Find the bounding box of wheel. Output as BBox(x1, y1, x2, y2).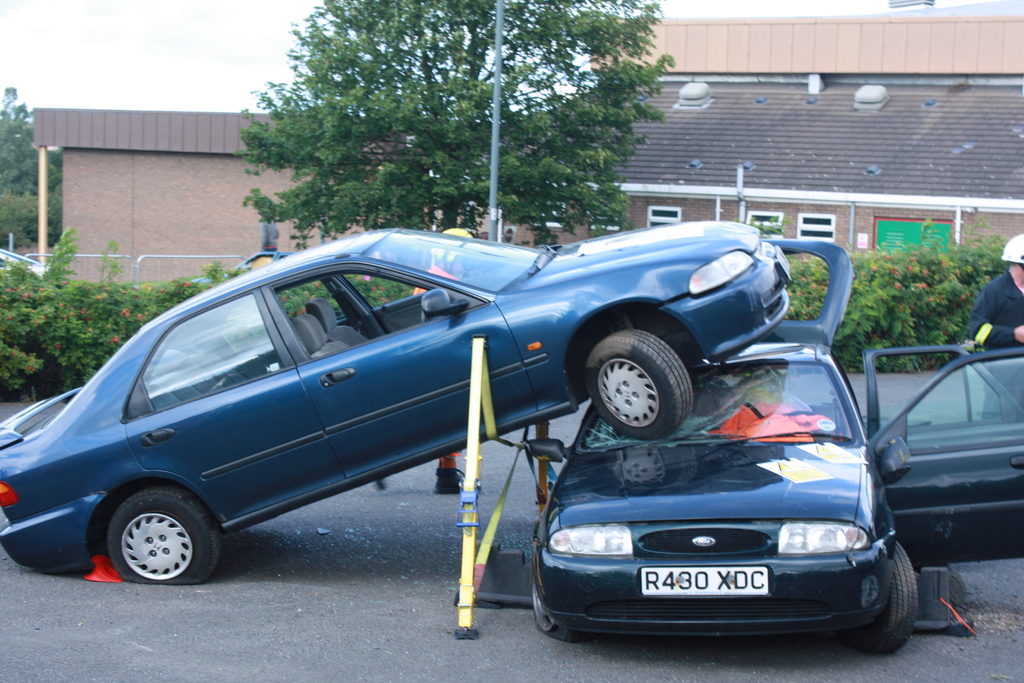
BBox(92, 494, 204, 583).
